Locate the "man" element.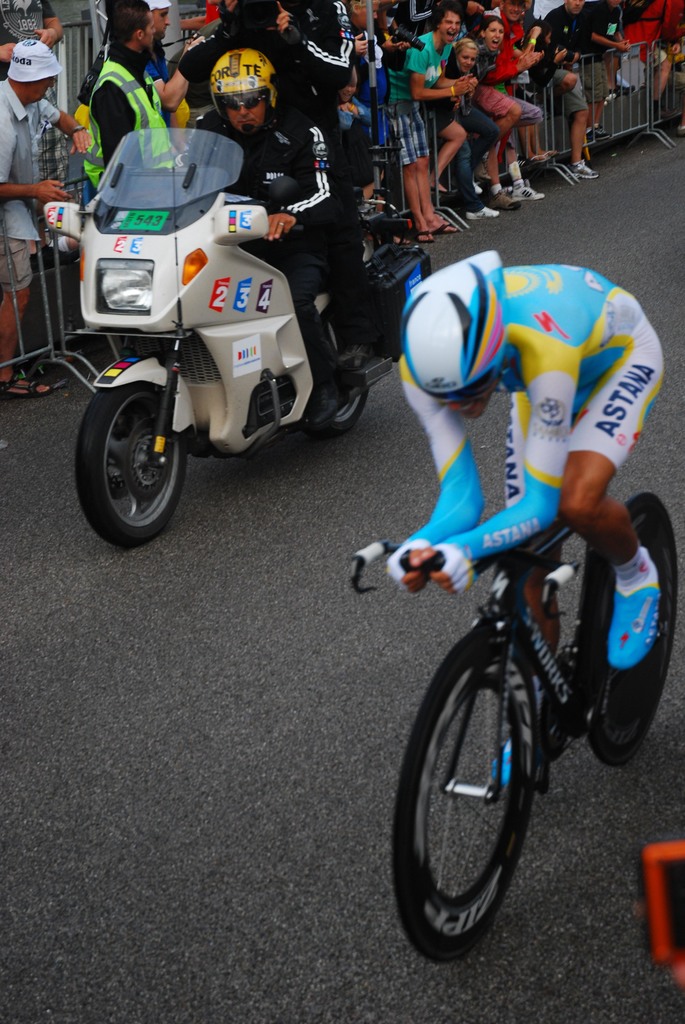
Element bbox: (left=381, top=249, right=669, bottom=672).
